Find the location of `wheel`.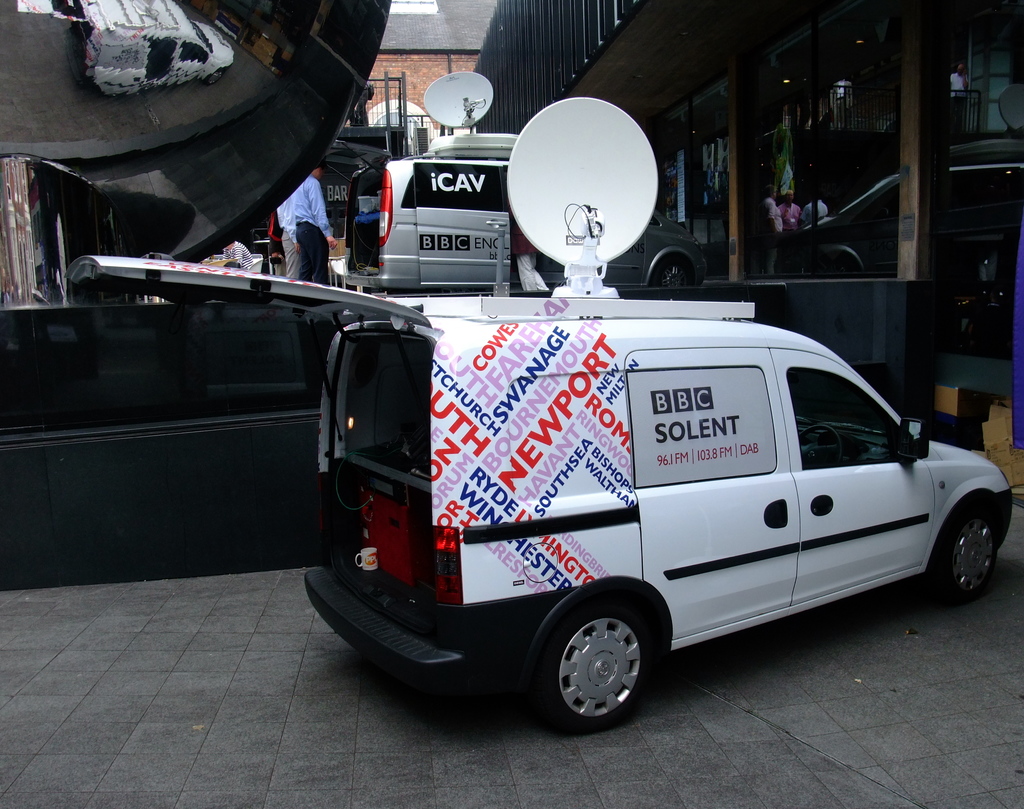
Location: bbox=[940, 502, 996, 610].
